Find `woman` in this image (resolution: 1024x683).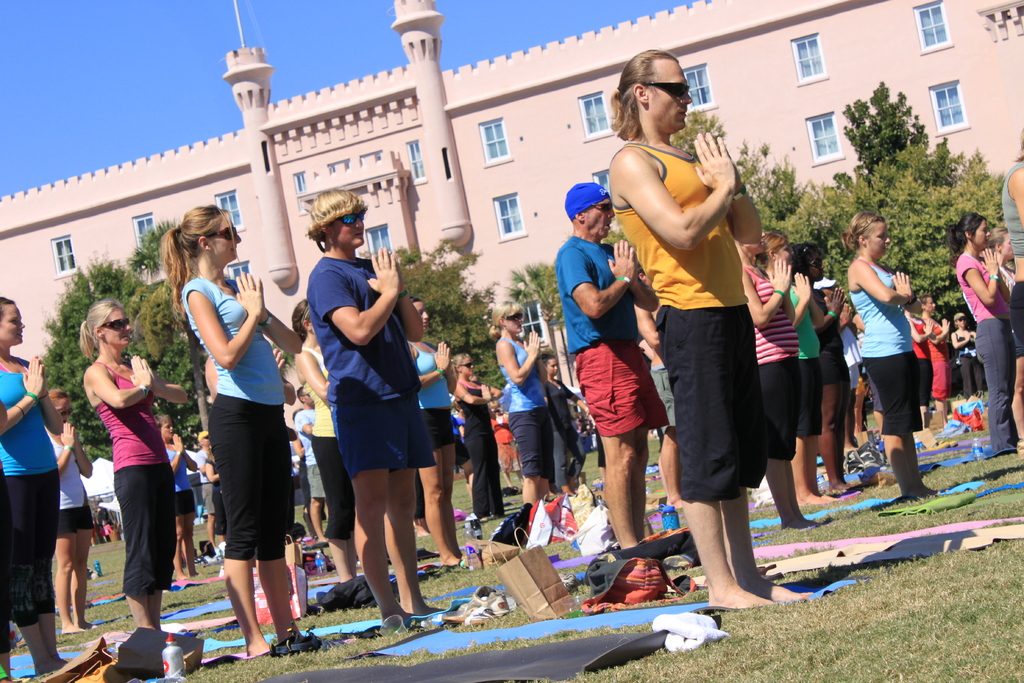
[left=908, top=292, right=950, bottom=449].
